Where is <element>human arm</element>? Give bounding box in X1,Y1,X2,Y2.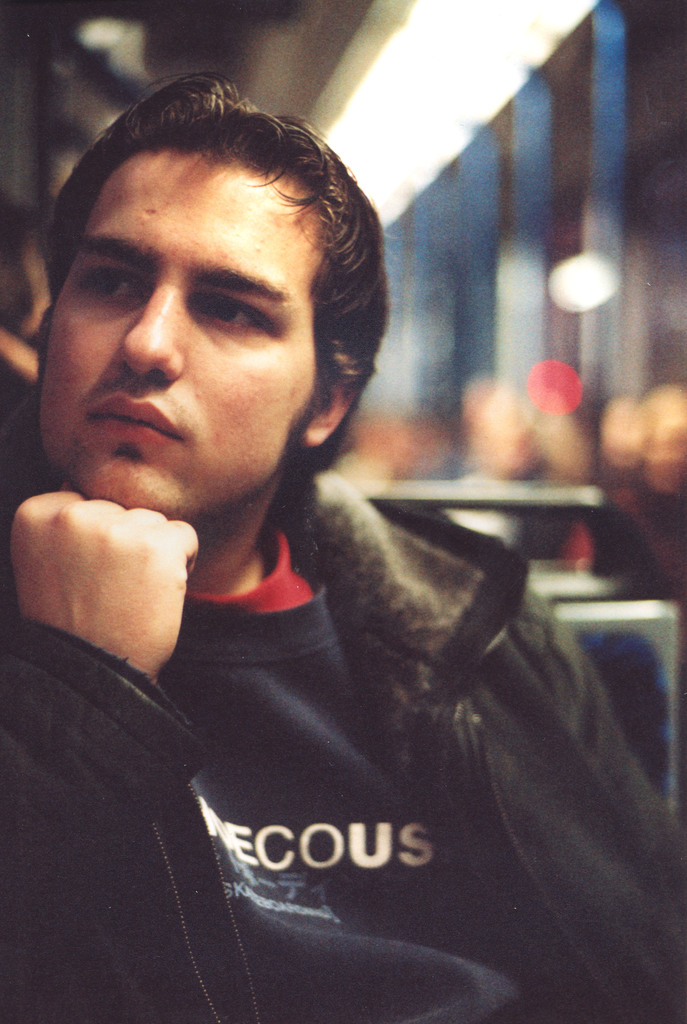
1,480,200,678.
